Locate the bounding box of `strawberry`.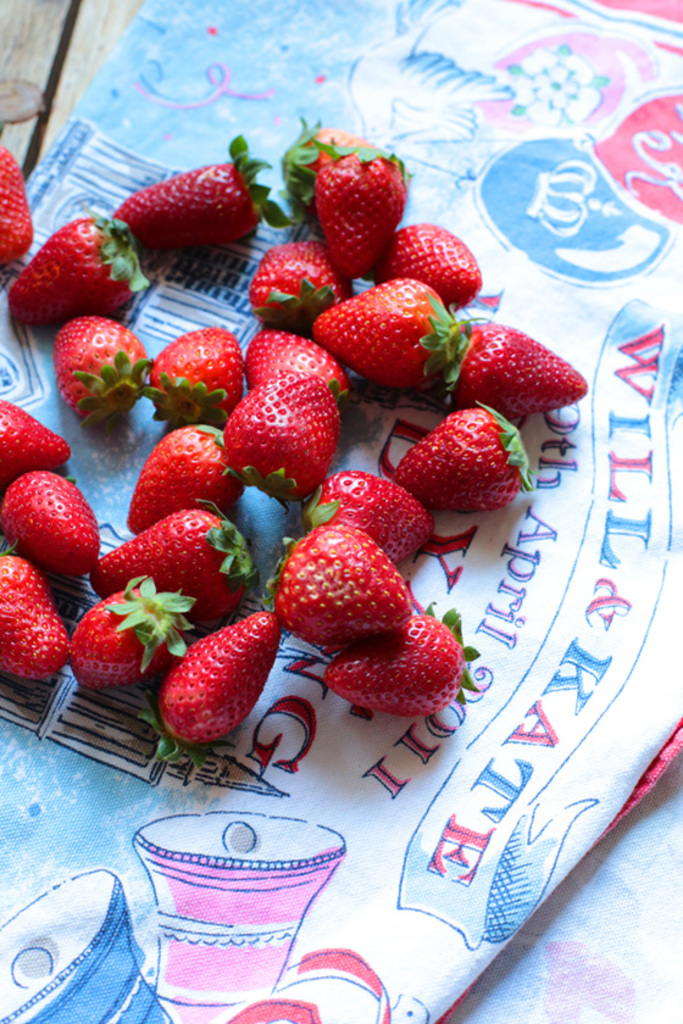
Bounding box: BBox(296, 123, 415, 256).
